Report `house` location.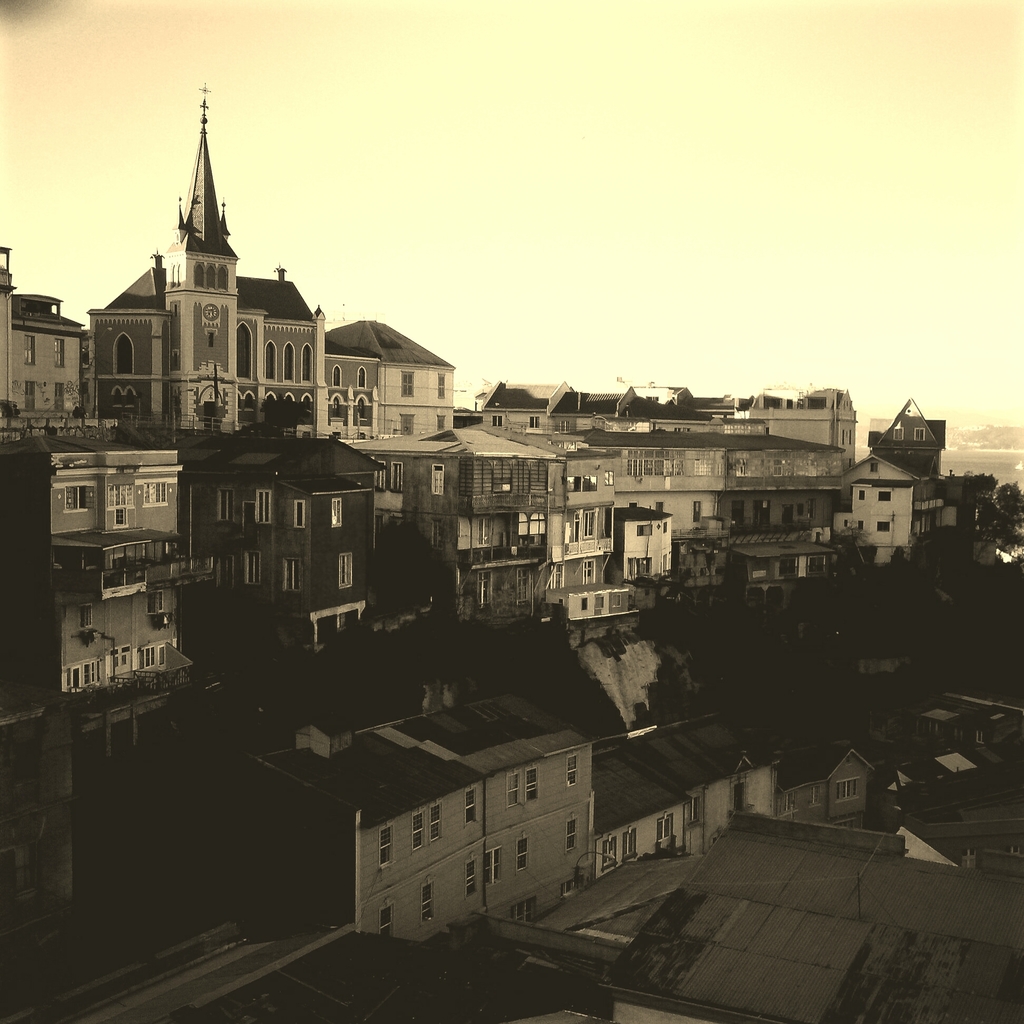
Report: {"x1": 867, "y1": 393, "x2": 955, "y2": 531}.
